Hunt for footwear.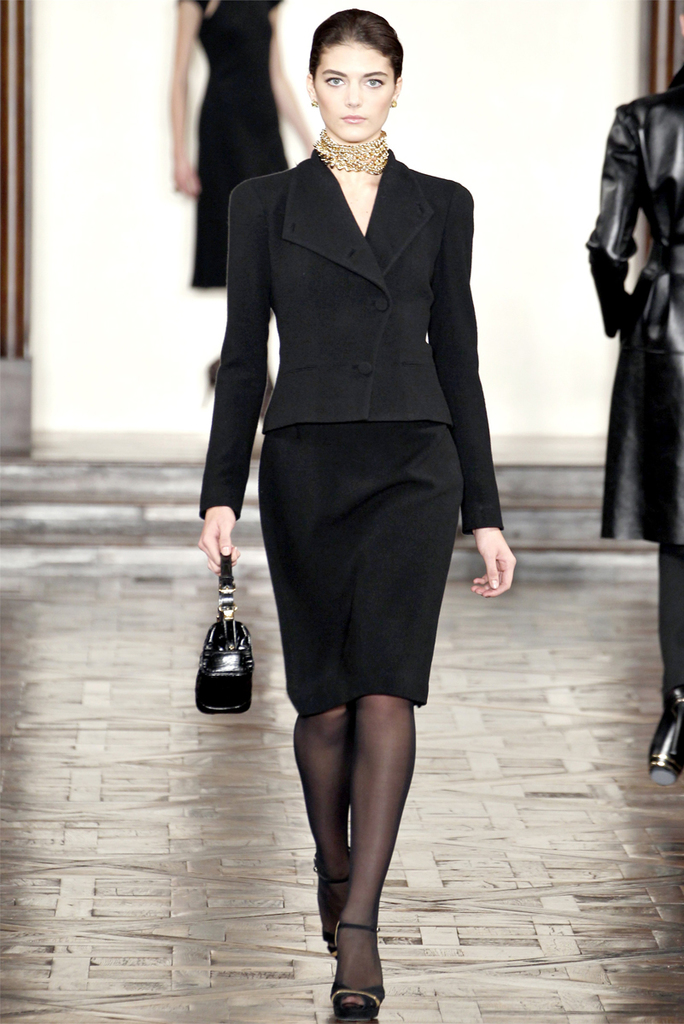
Hunted down at Rect(324, 917, 391, 1005).
